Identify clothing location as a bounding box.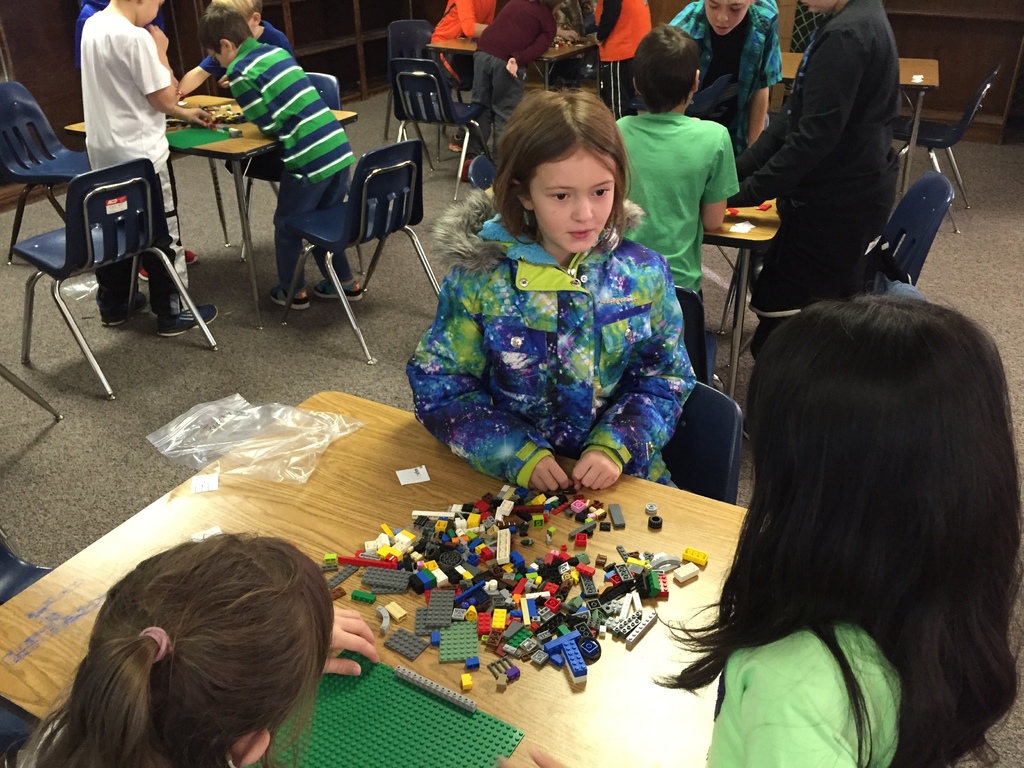
pyautogui.locateOnScreen(471, 2, 558, 151).
